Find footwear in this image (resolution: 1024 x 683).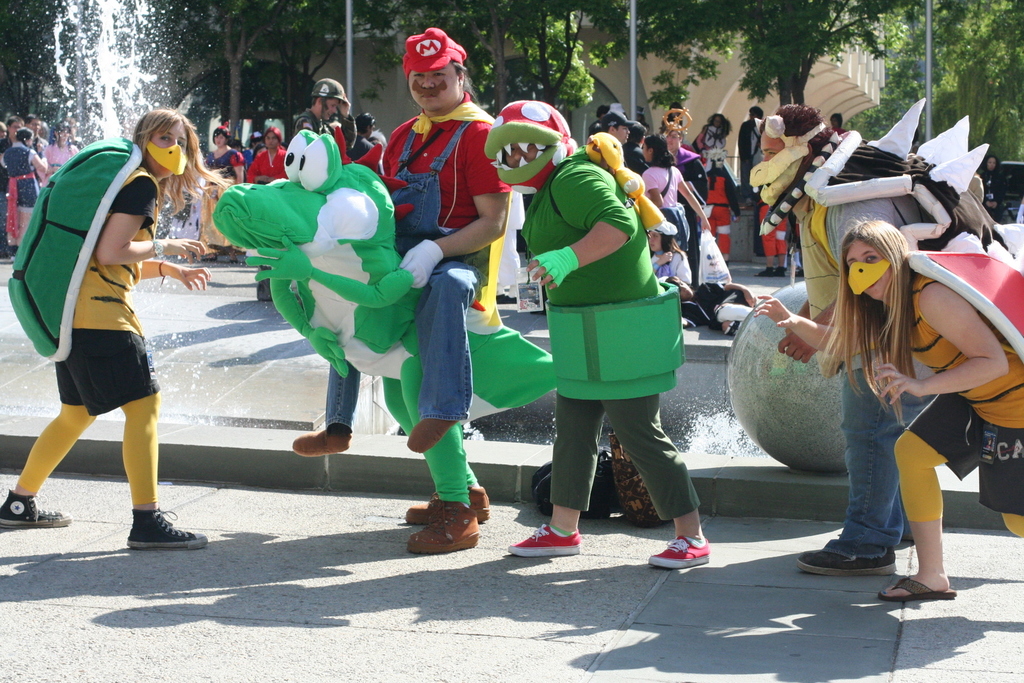
locate(509, 524, 584, 554).
